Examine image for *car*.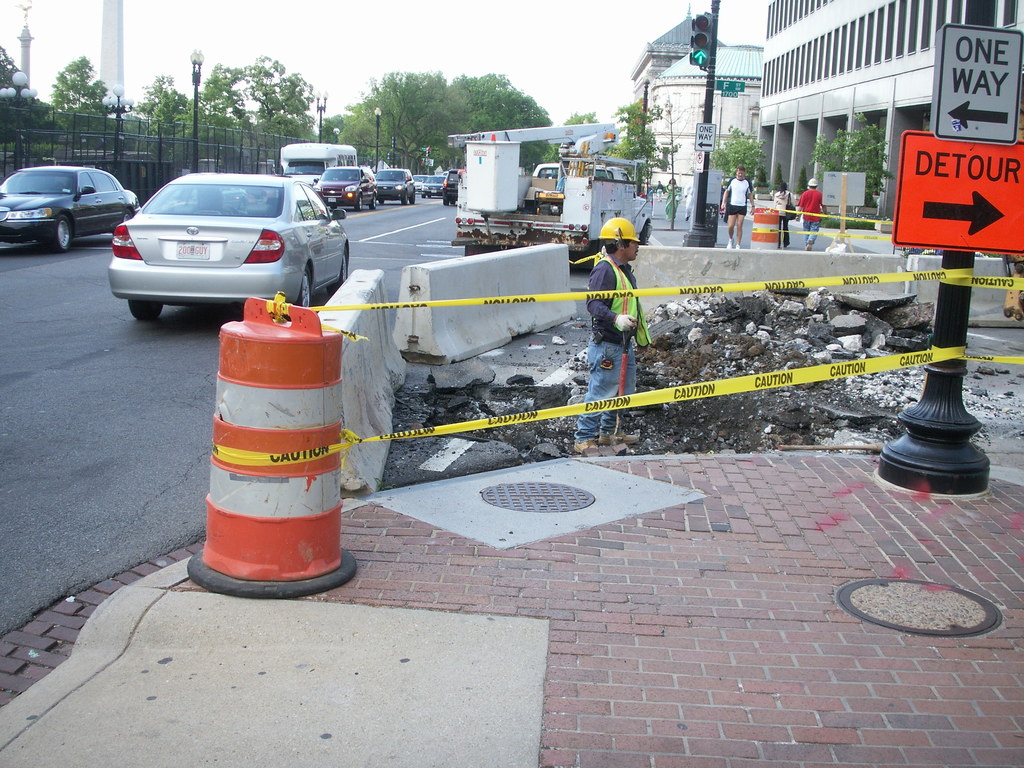
Examination result: [451,169,460,200].
